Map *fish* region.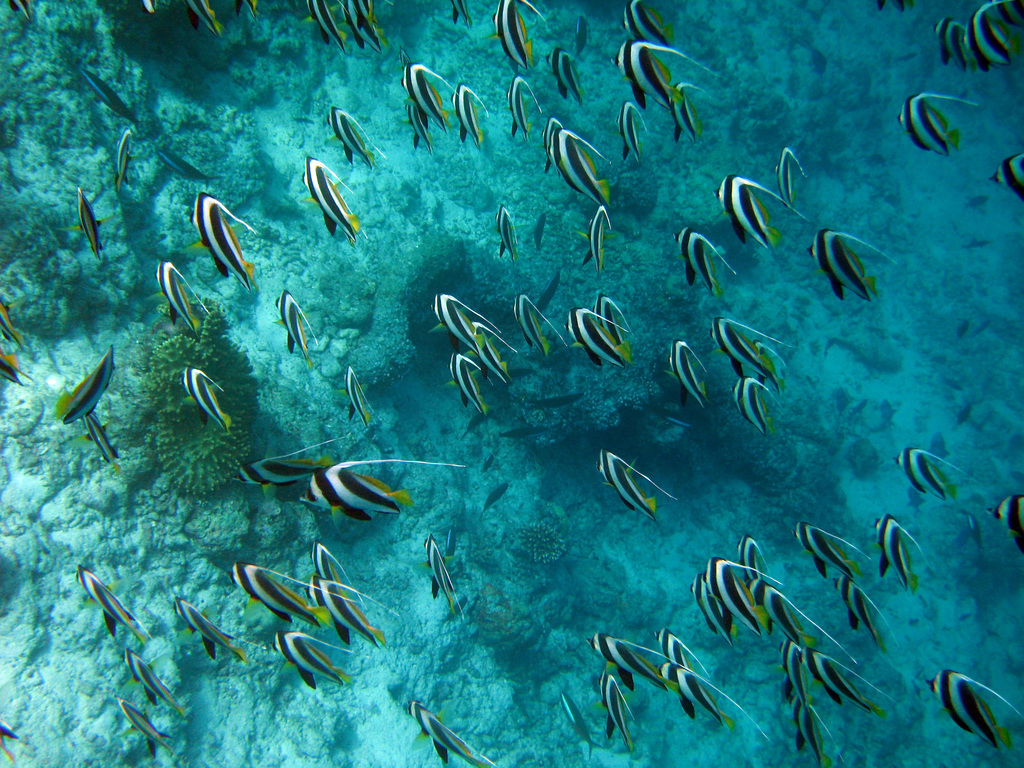
Mapped to box(737, 536, 768, 581).
